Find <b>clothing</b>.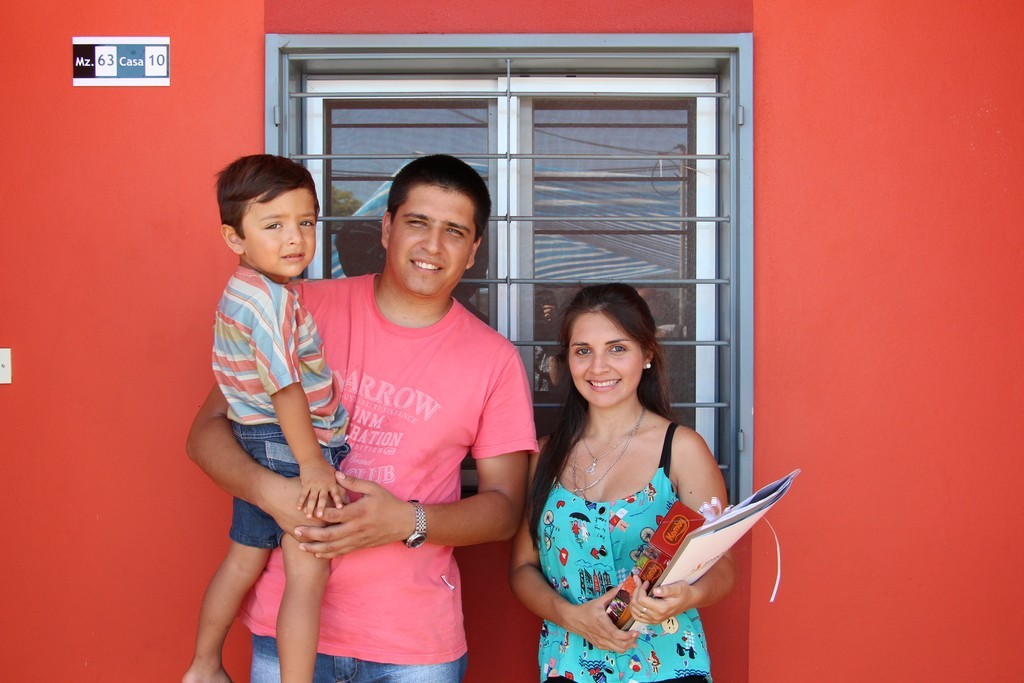
crop(534, 420, 715, 682).
